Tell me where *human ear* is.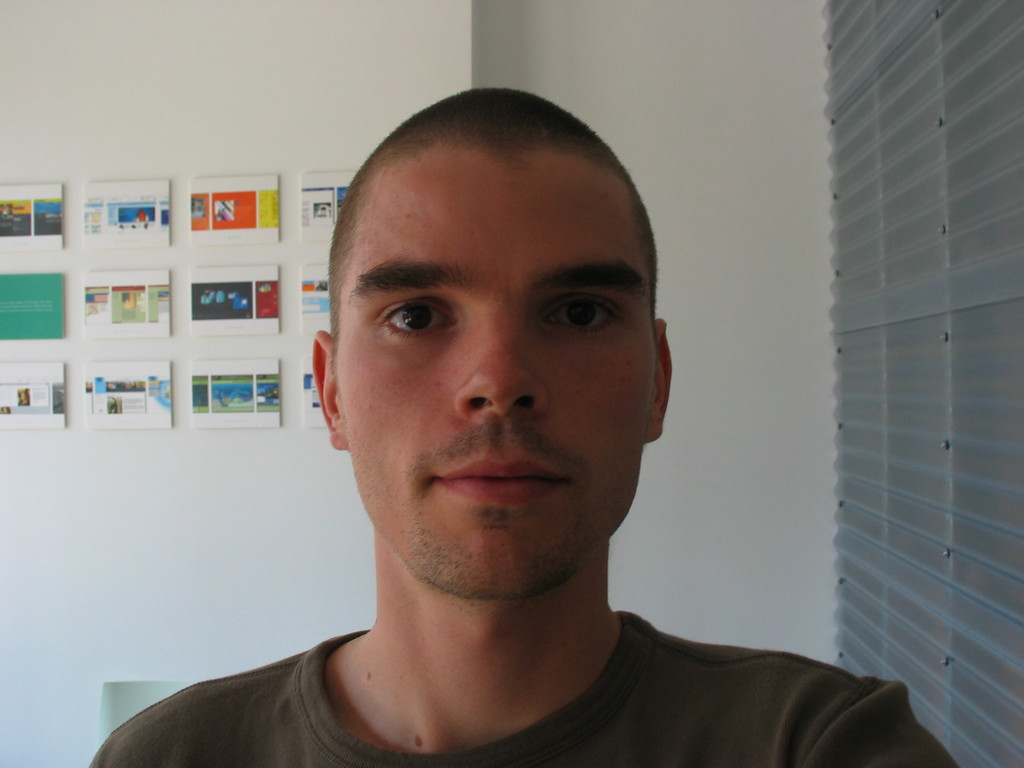
*human ear* is at (646,323,674,438).
